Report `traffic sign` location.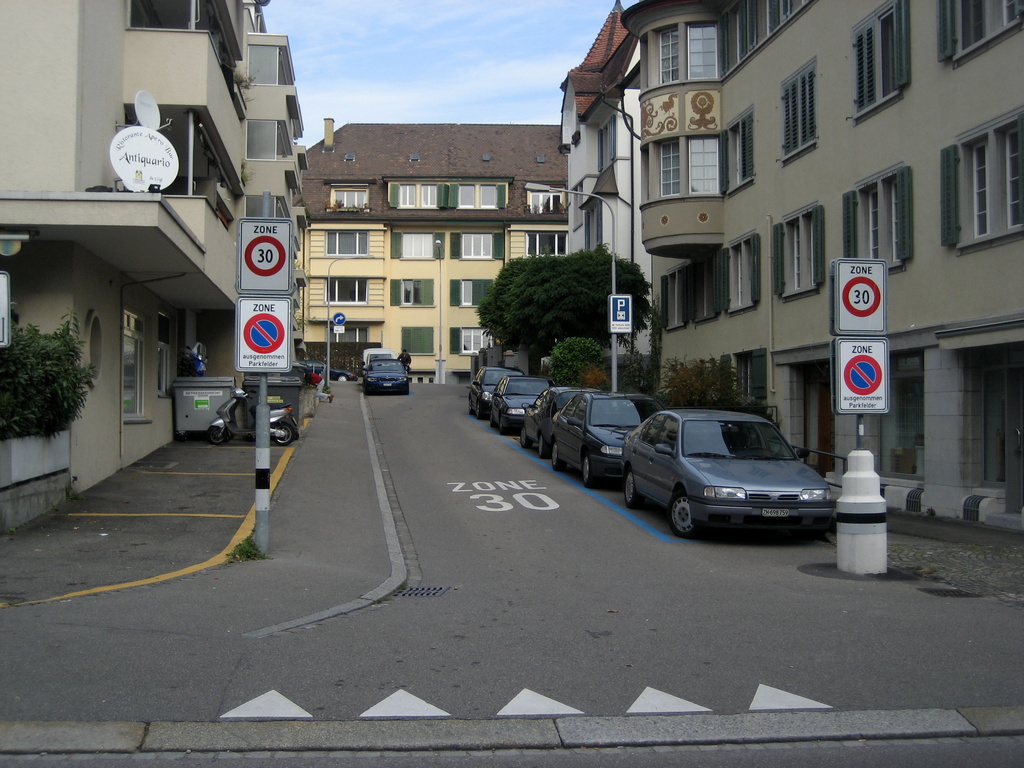
Report: box=[233, 218, 295, 292].
